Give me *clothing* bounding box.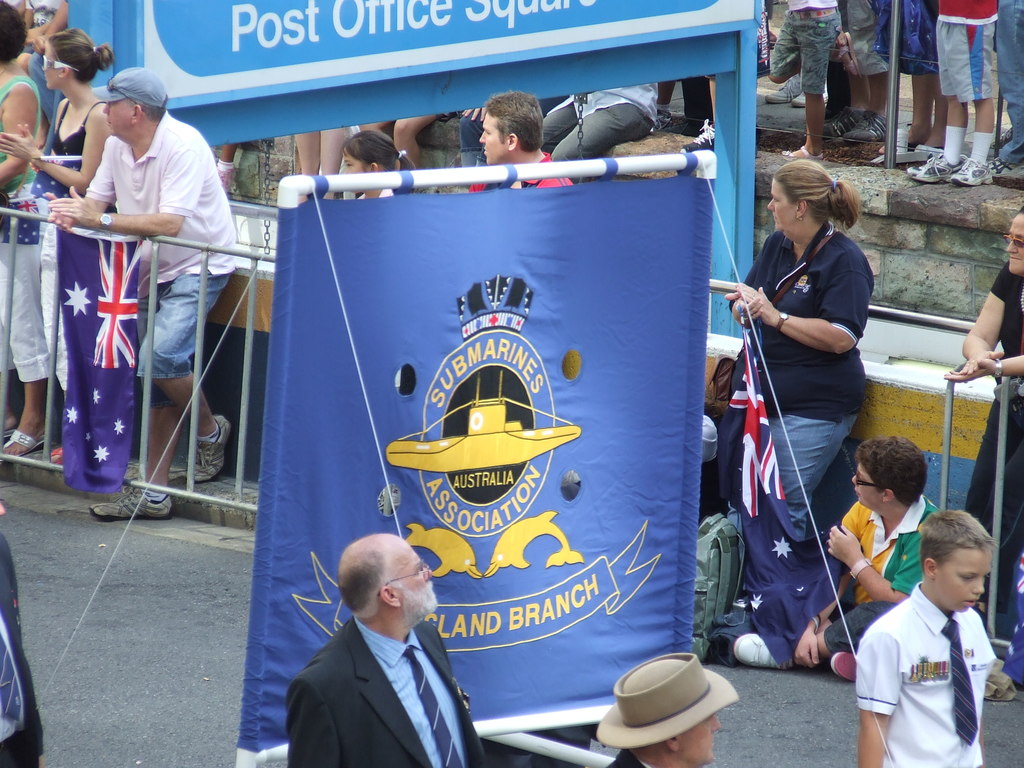
bbox=(278, 597, 480, 767).
